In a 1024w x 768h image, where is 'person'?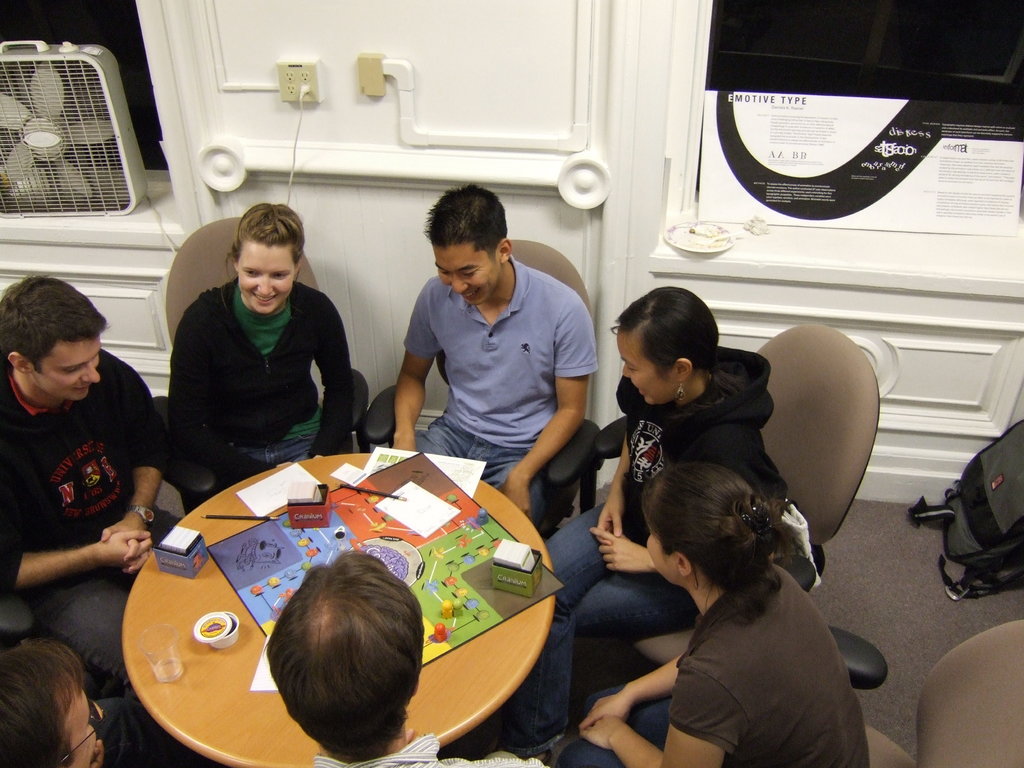
391, 187, 597, 518.
